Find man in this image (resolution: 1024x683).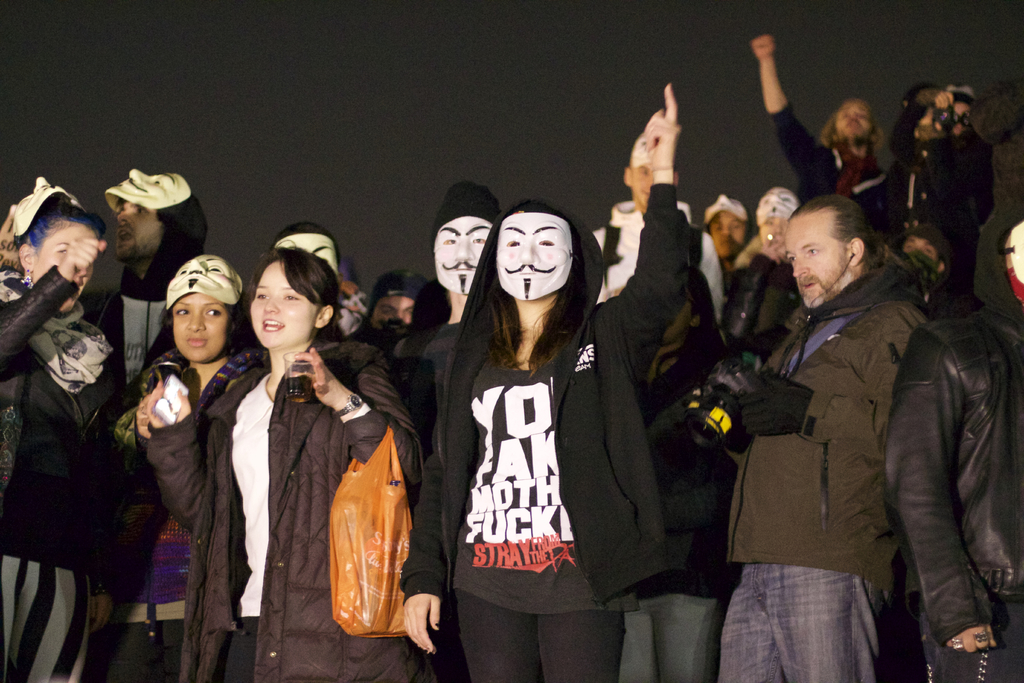
<bbox>726, 170, 963, 677</bbox>.
